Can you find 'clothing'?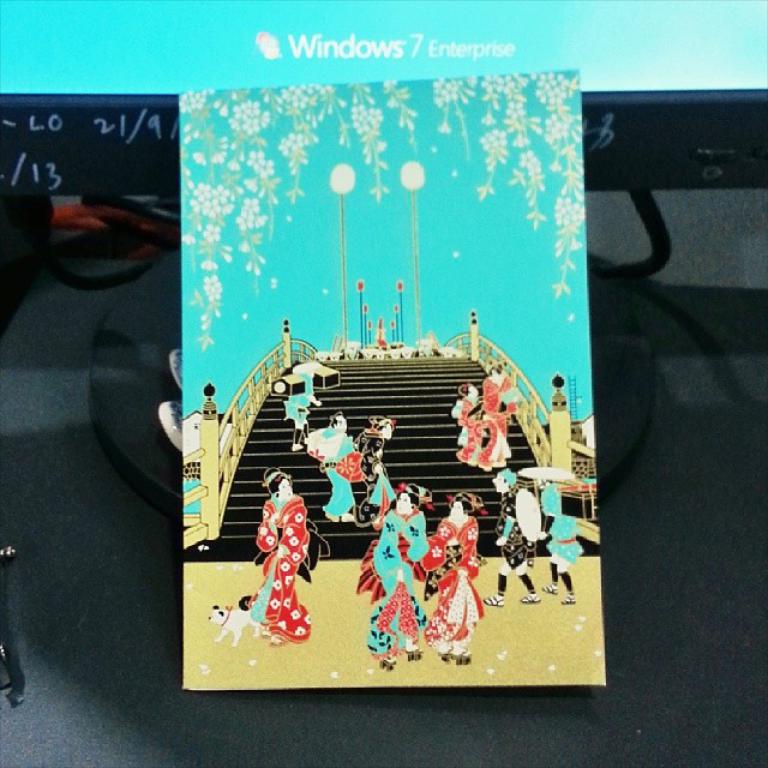
Yes, bounding box: BBox(451, 398, 498, 473).
